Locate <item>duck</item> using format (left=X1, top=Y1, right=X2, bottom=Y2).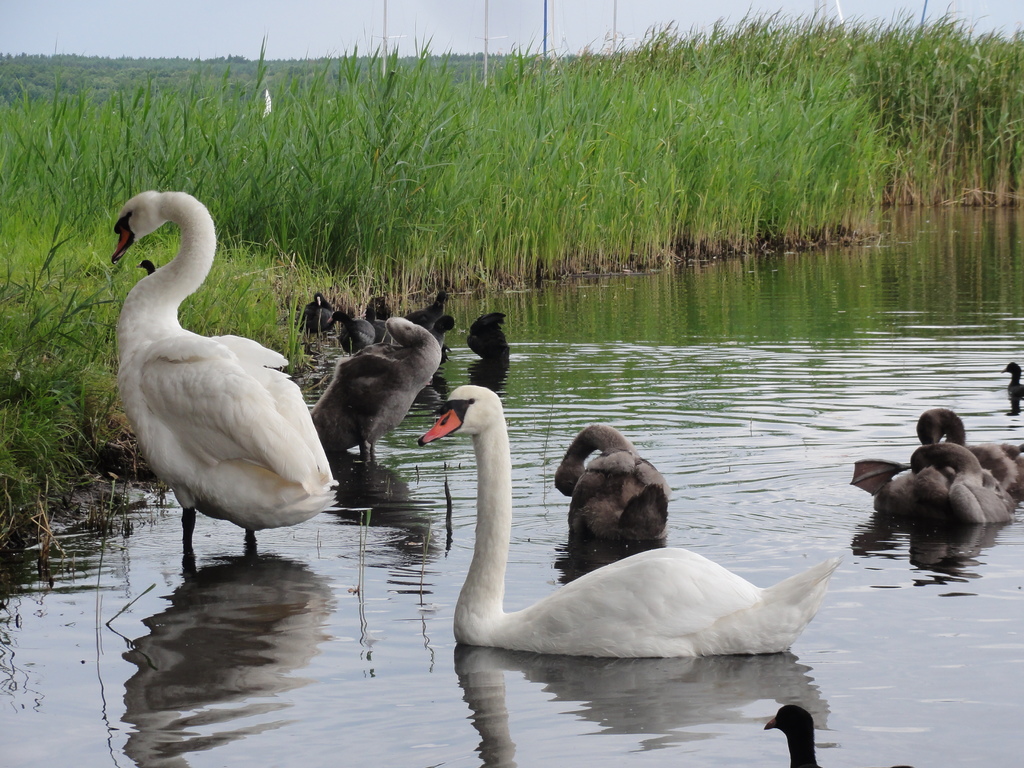
(left=450, top=316, right=518, bottom=396).
